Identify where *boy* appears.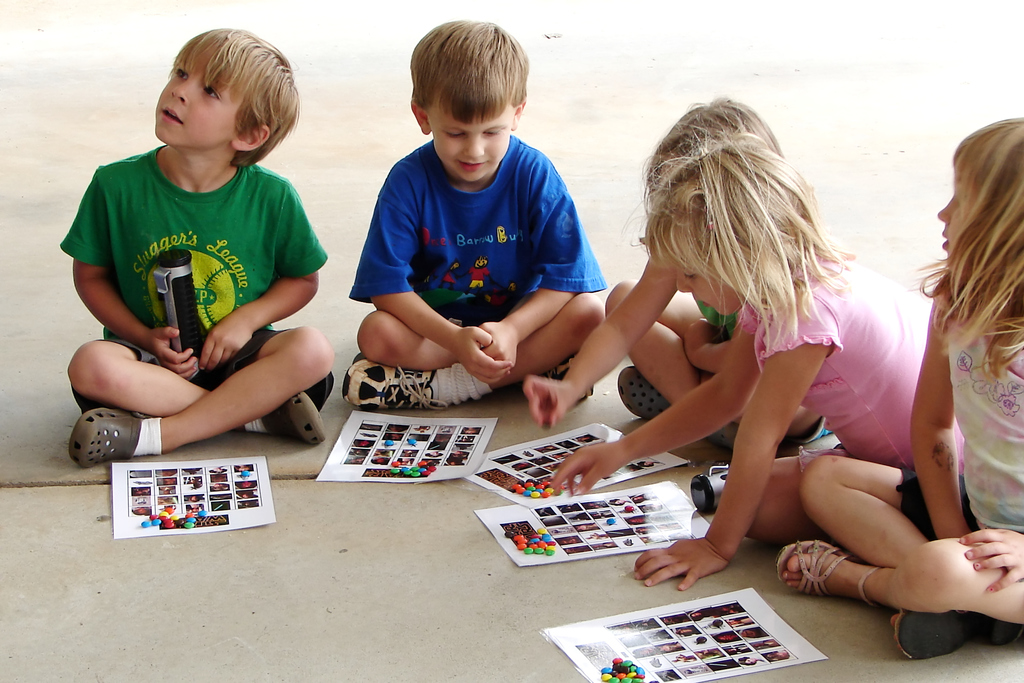
Appears at 52/20/332/463.
